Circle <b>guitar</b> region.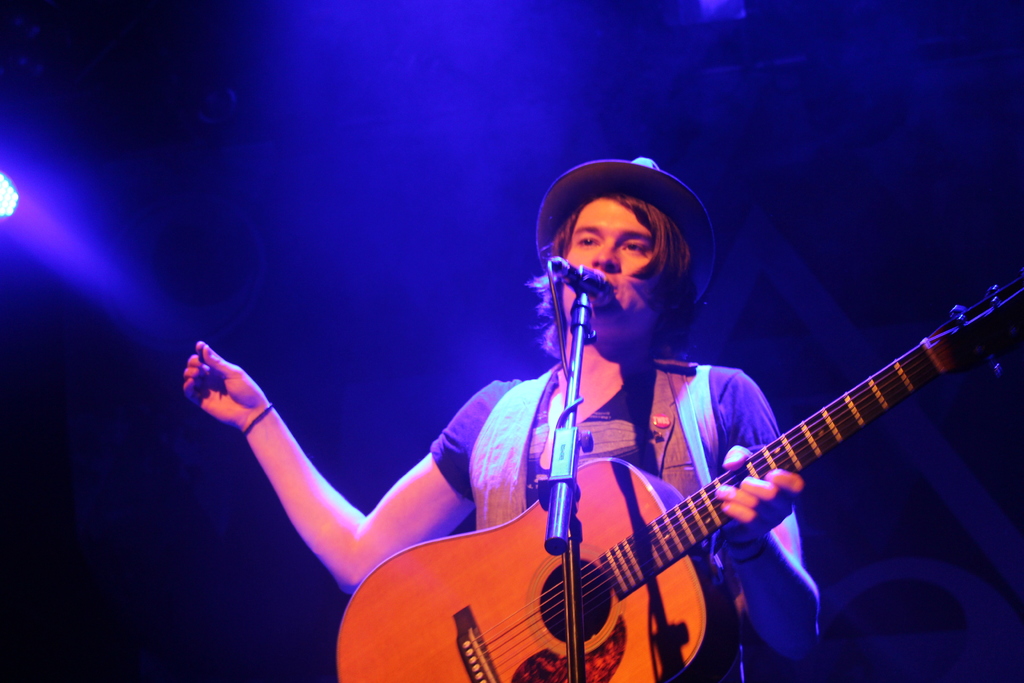
Region: locate(295, 283, 1023, 682).
